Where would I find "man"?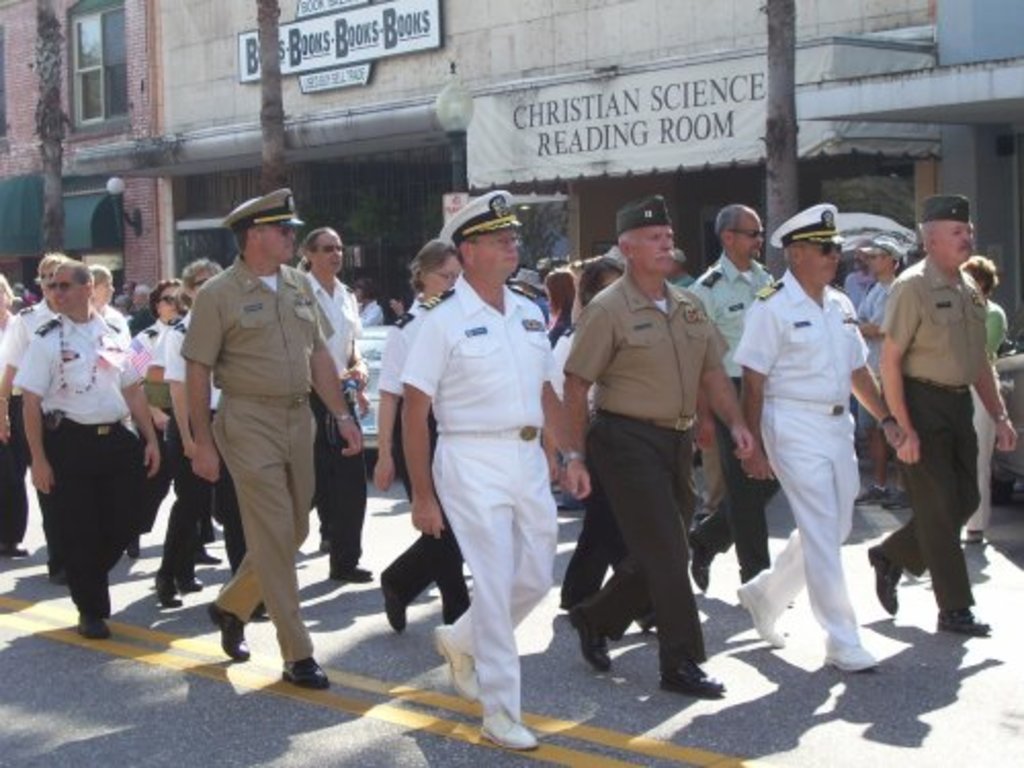
At bbox=(154, 244, 301, 618).
